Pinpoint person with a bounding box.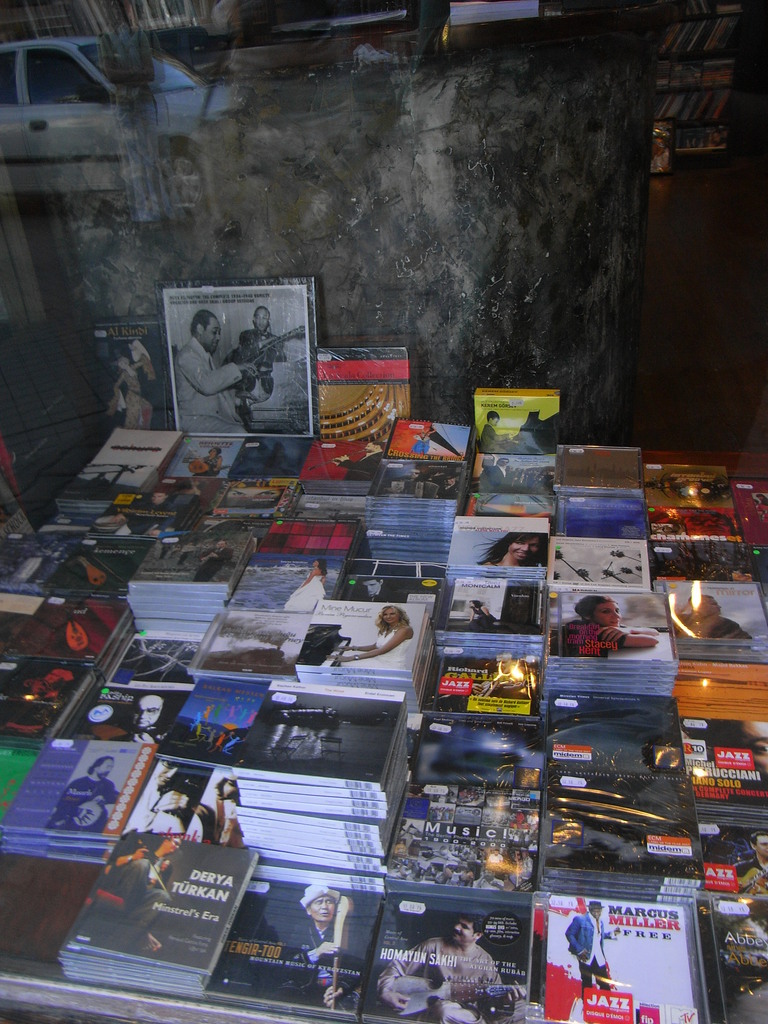
Rect(211, 772, 250, 851).
